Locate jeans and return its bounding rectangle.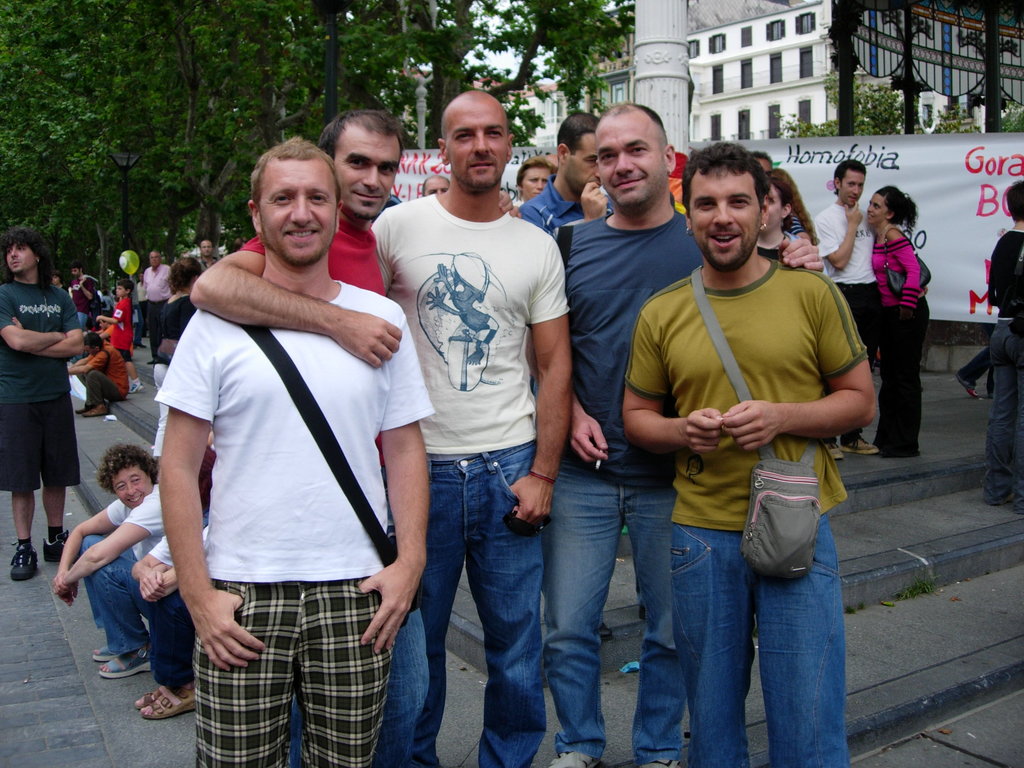
l=88, t=534, r=143, b=658.
